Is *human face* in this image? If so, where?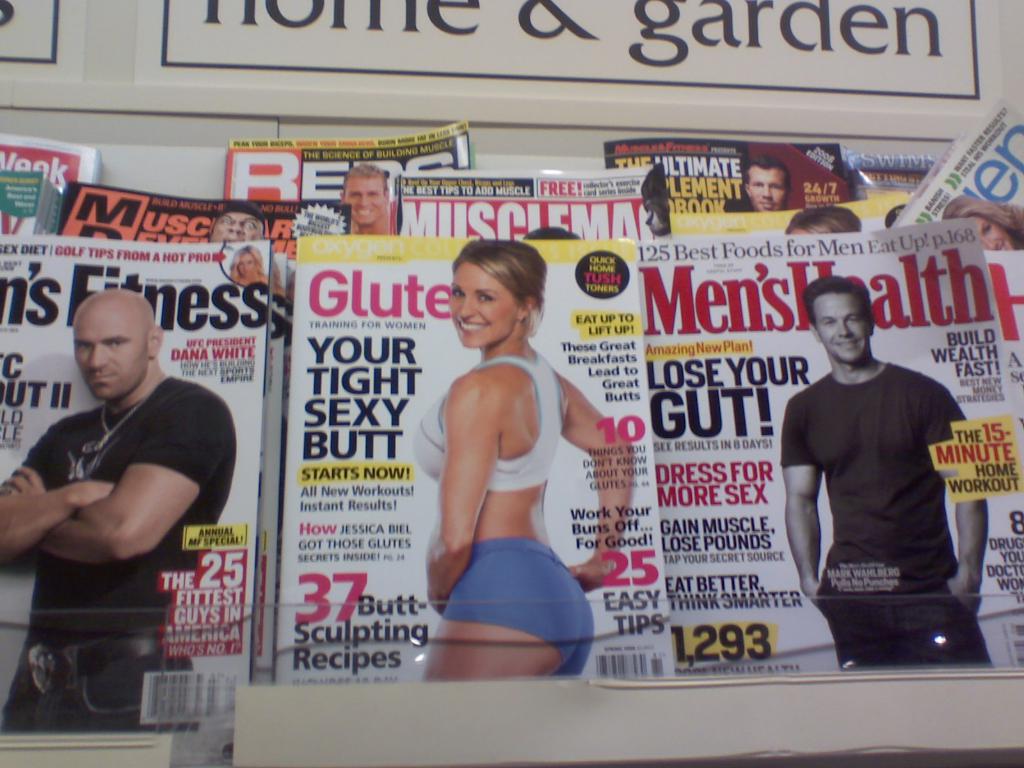
Yes, at [451, 260, 522, 352].
